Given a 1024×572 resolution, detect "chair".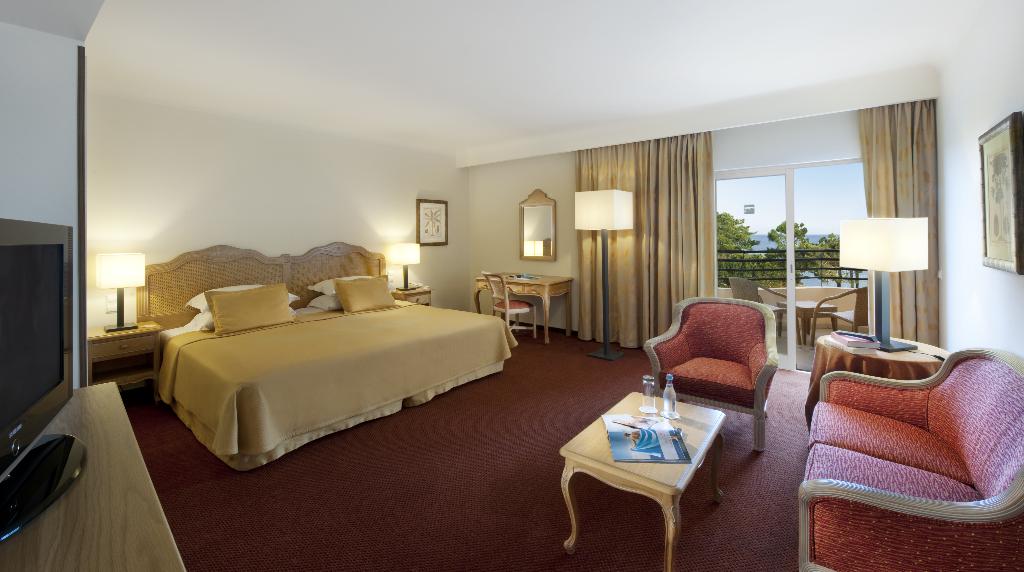
BBox(653, 293, 790, 435).
